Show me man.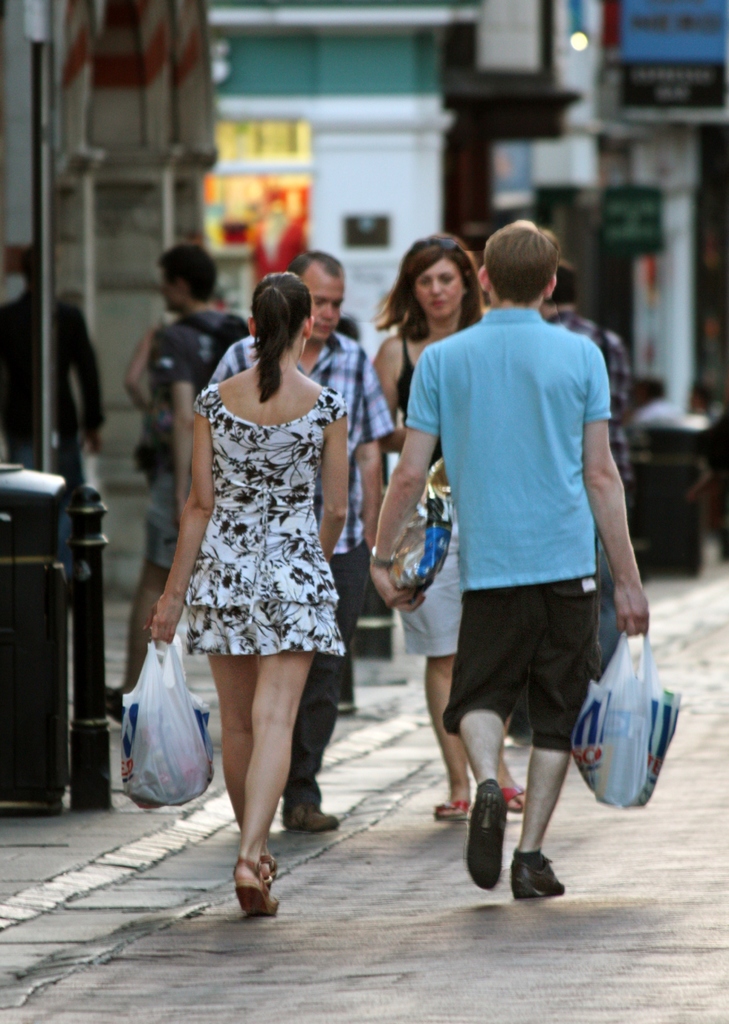
man is here: 204,256,395,826.
